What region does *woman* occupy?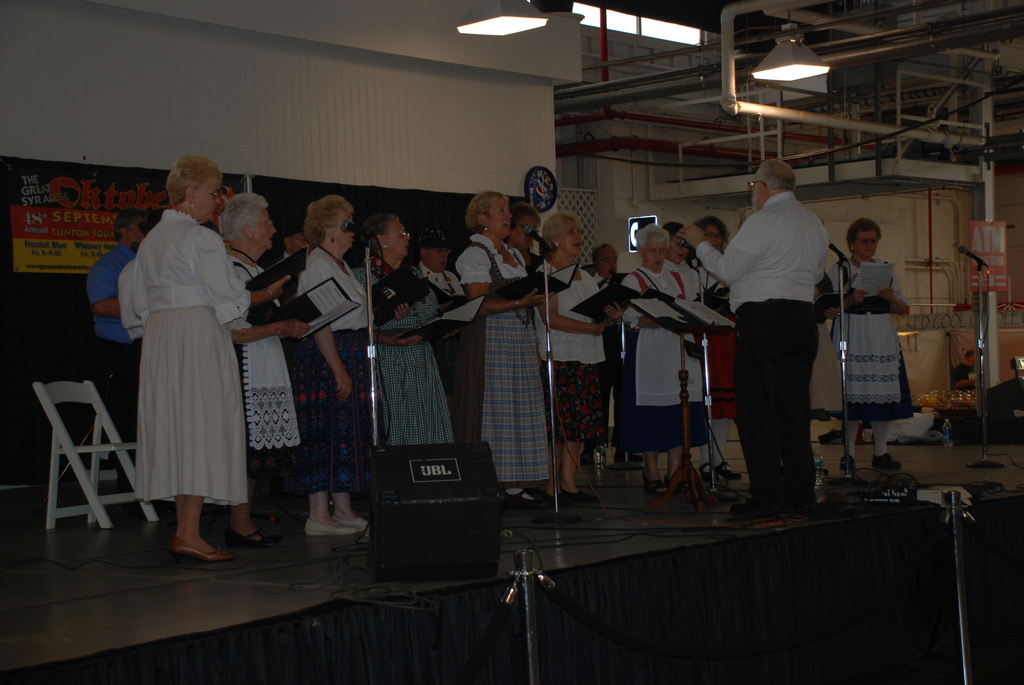
left=351, top=204, right=456, bottom=445.
